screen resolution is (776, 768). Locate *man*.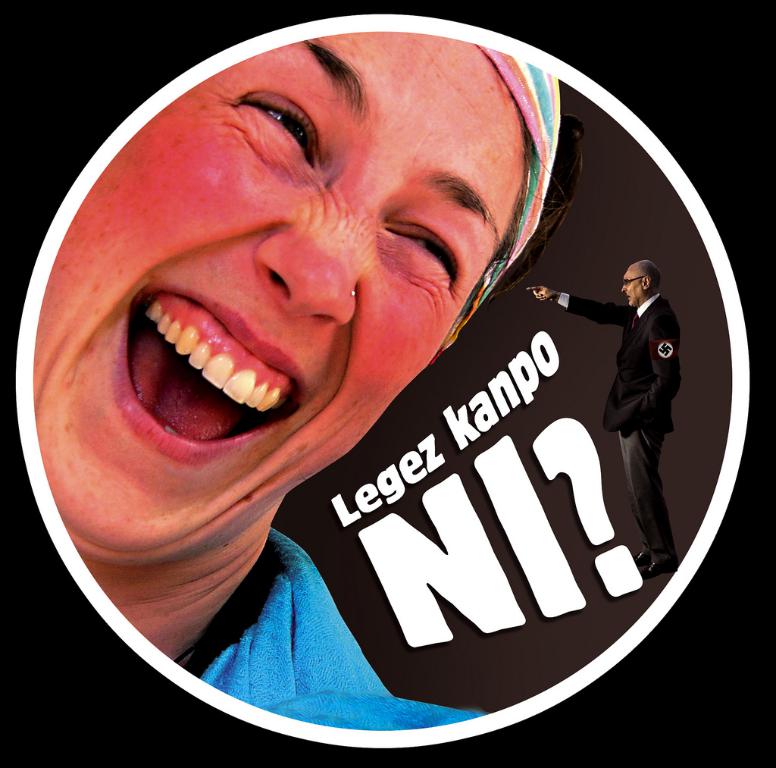
left=577, top=235, right=692, bottom=508.
